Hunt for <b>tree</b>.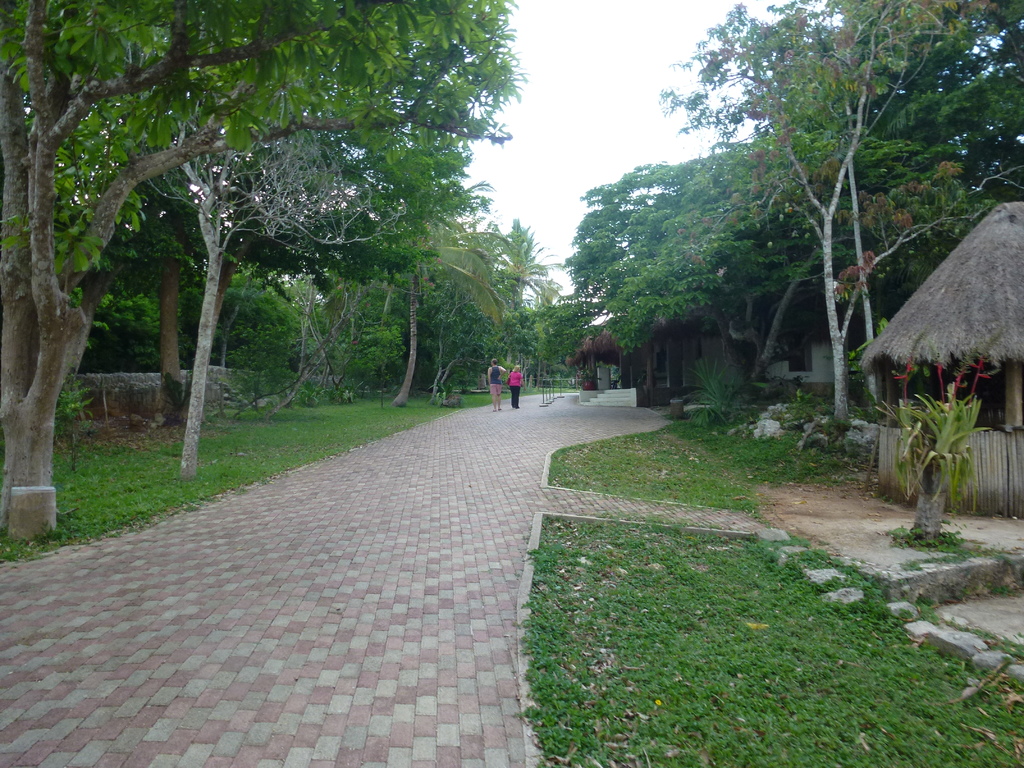
Hunted down at <box>864,0,1023,205</box>.
